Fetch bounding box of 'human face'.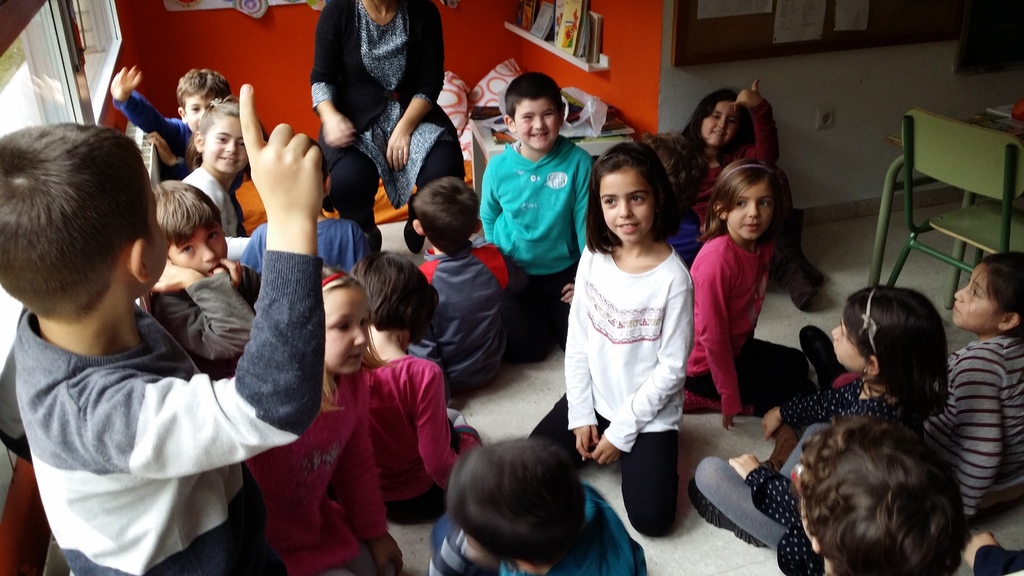
Bbox: Rect(600, 164, 659, 243).
